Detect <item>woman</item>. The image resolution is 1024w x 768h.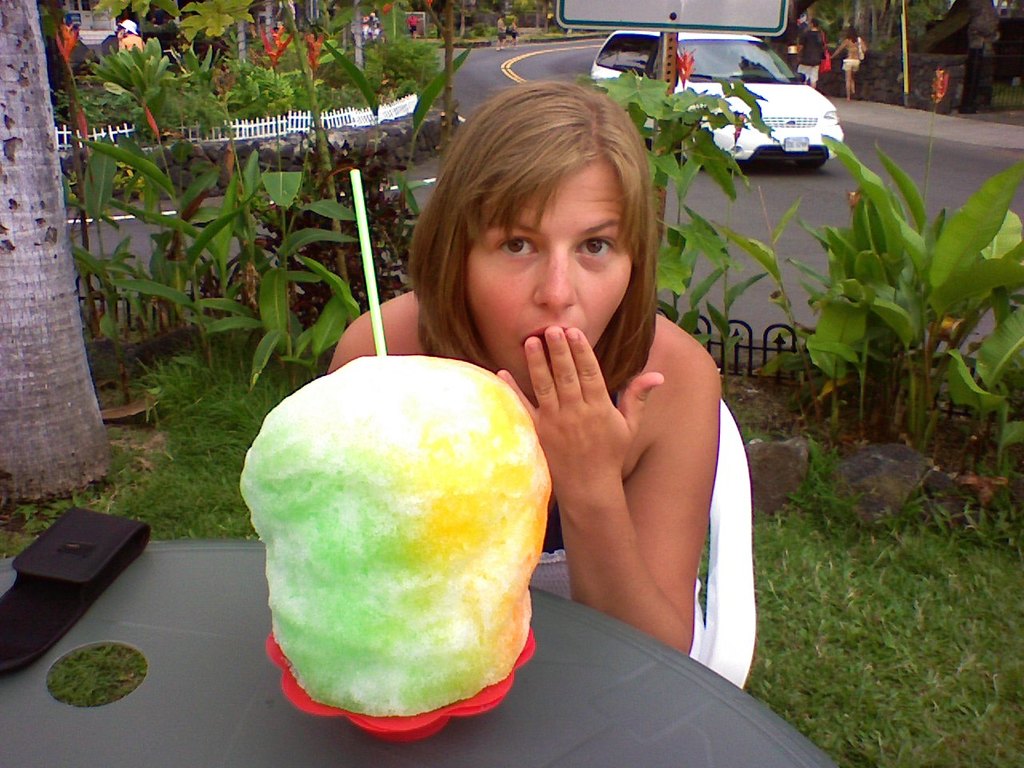
827, 26, 867, 96.
